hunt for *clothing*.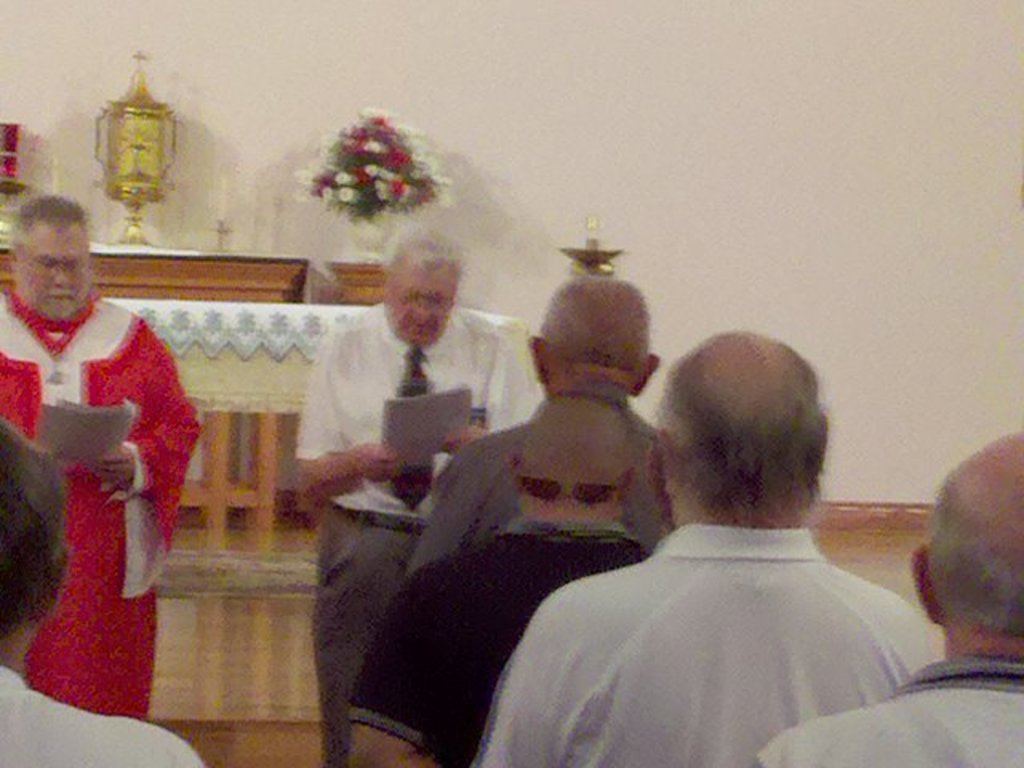
Hunted down at <region>0, 662, 208, 766</region>.
